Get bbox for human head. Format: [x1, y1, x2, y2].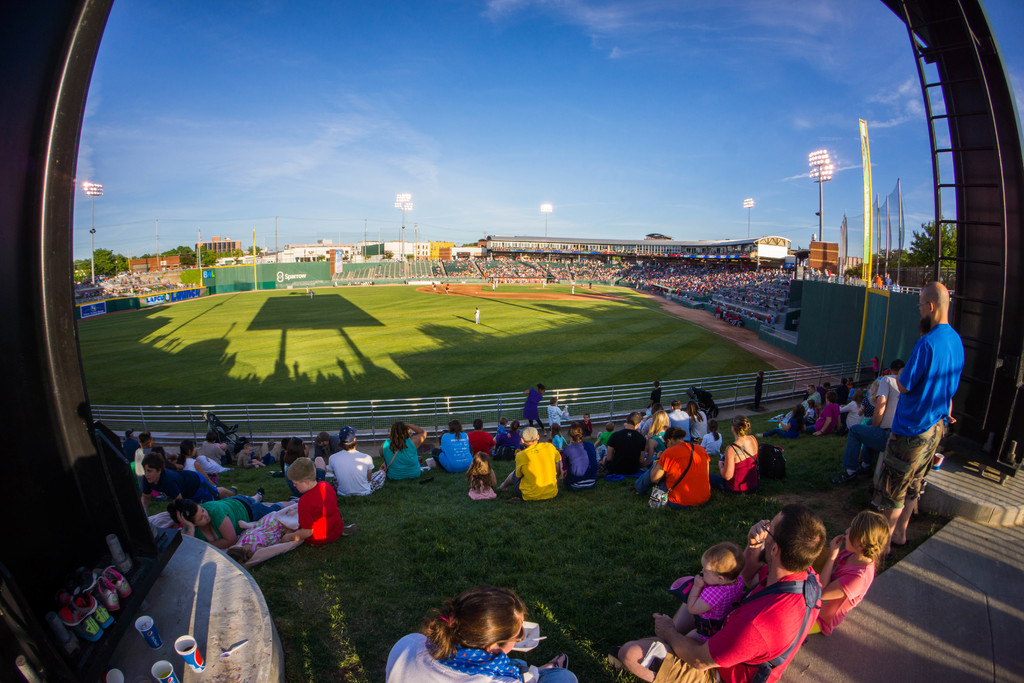
[550, 396, 556, 405].
